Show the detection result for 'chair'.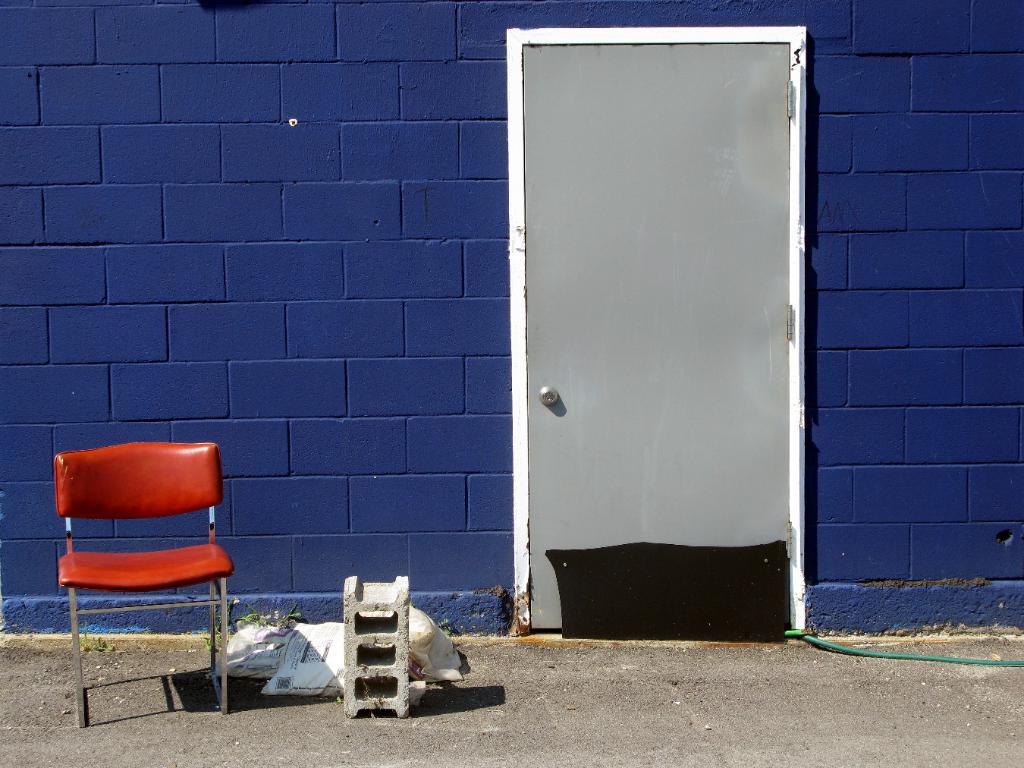
[46,431,234,702].
